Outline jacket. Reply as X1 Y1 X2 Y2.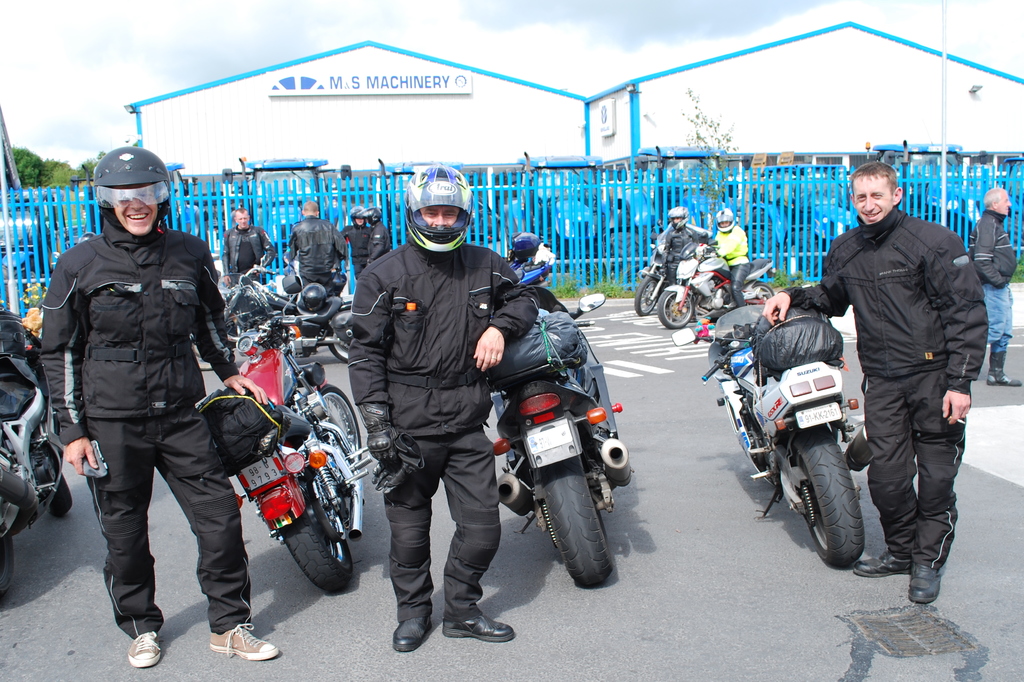
352 242 542 437.
